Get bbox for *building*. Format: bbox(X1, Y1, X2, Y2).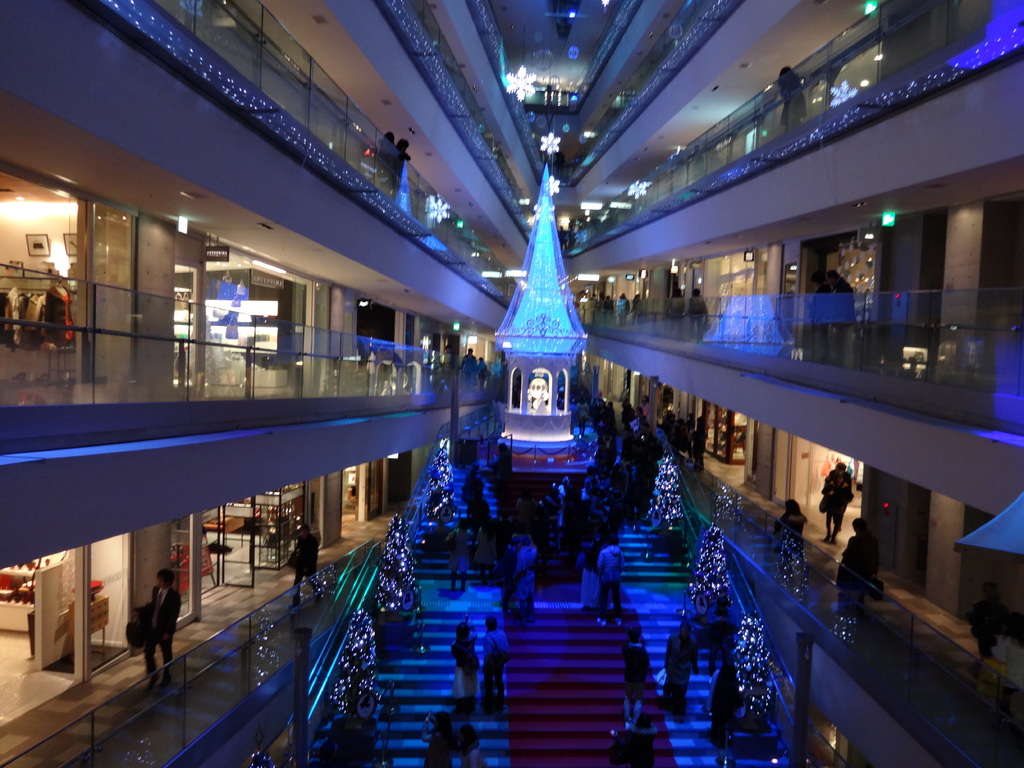
bbox(0, 0, 1023, 767).
